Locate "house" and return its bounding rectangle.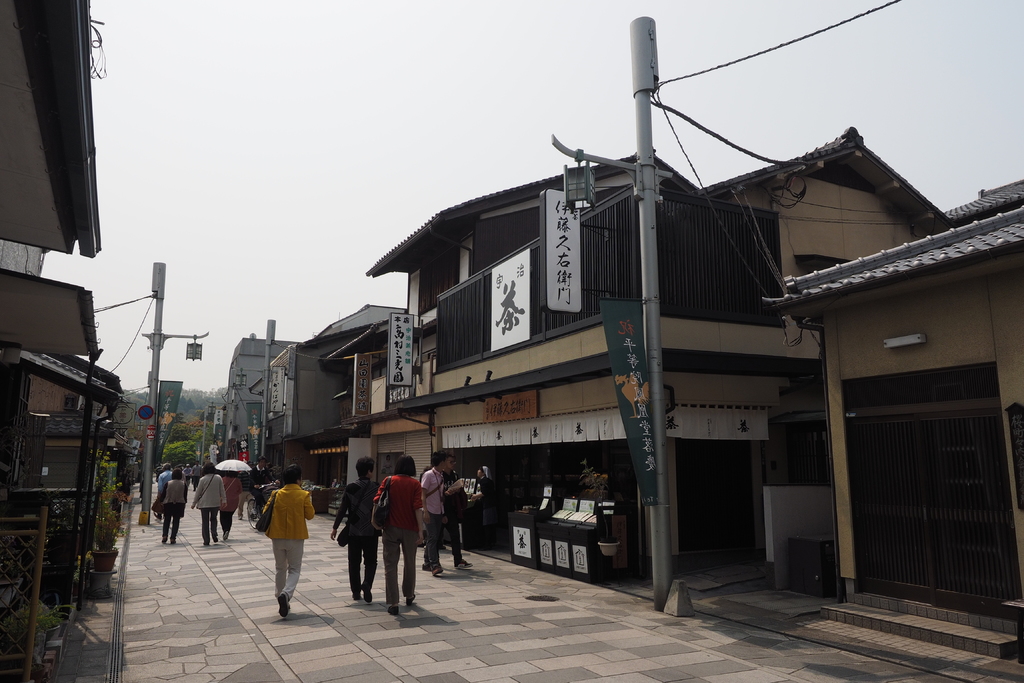
x1=219, y1=339, x2=294, y2=459.
